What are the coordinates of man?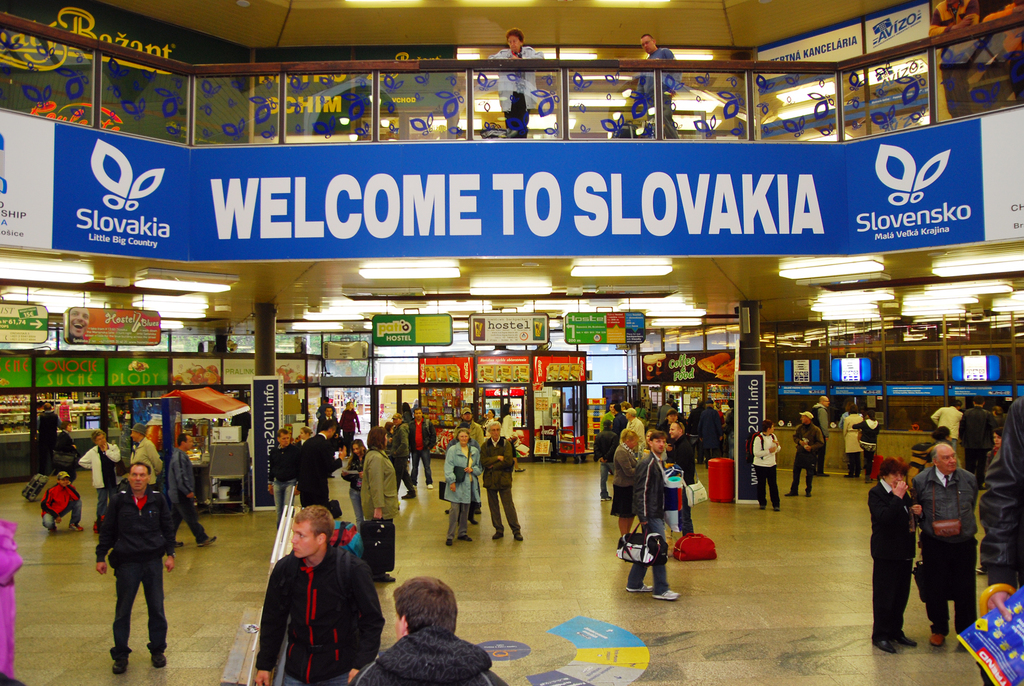
l=90, t=460, r=175, b=668.
